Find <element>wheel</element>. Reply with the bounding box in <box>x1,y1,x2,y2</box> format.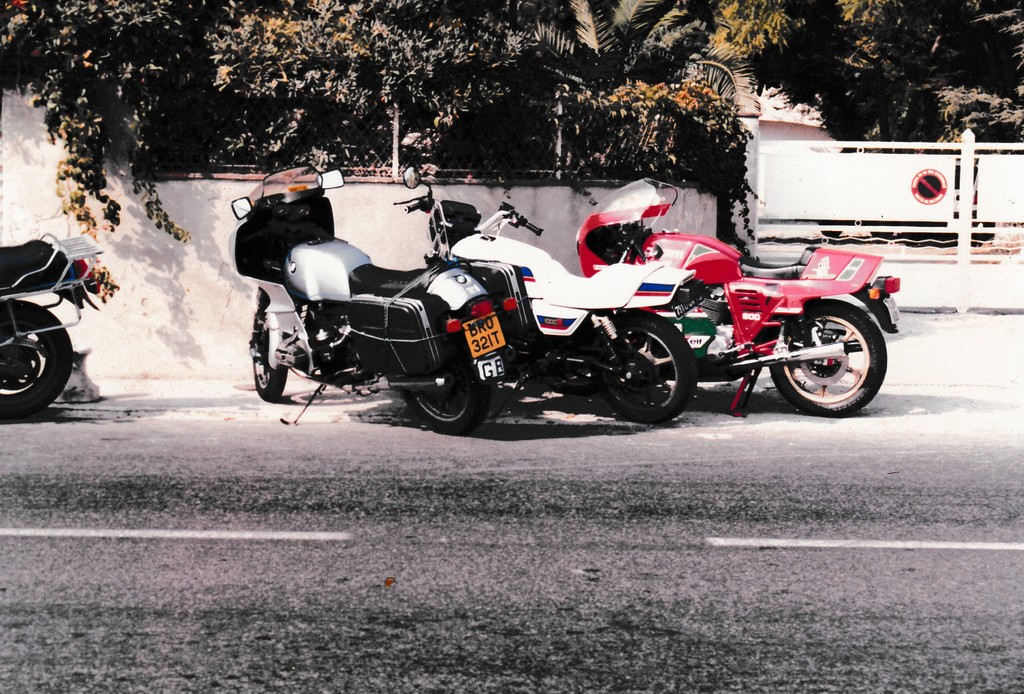
<box>0,300,75,415</box>.
